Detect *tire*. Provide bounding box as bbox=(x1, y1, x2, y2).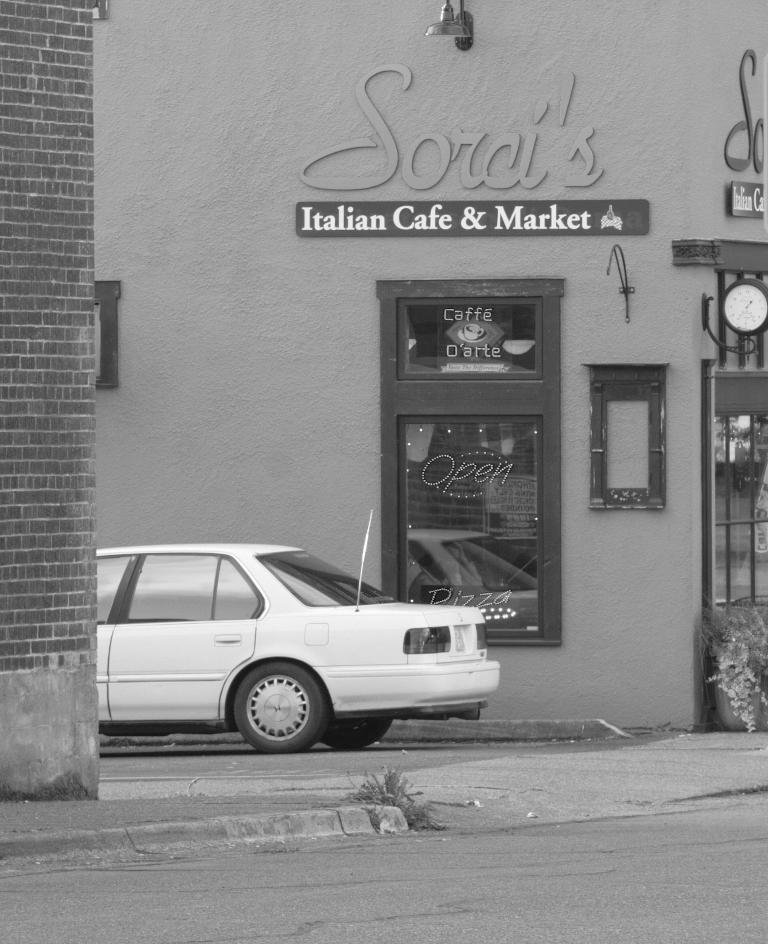
bbox=(328, 716, 395, 752).
